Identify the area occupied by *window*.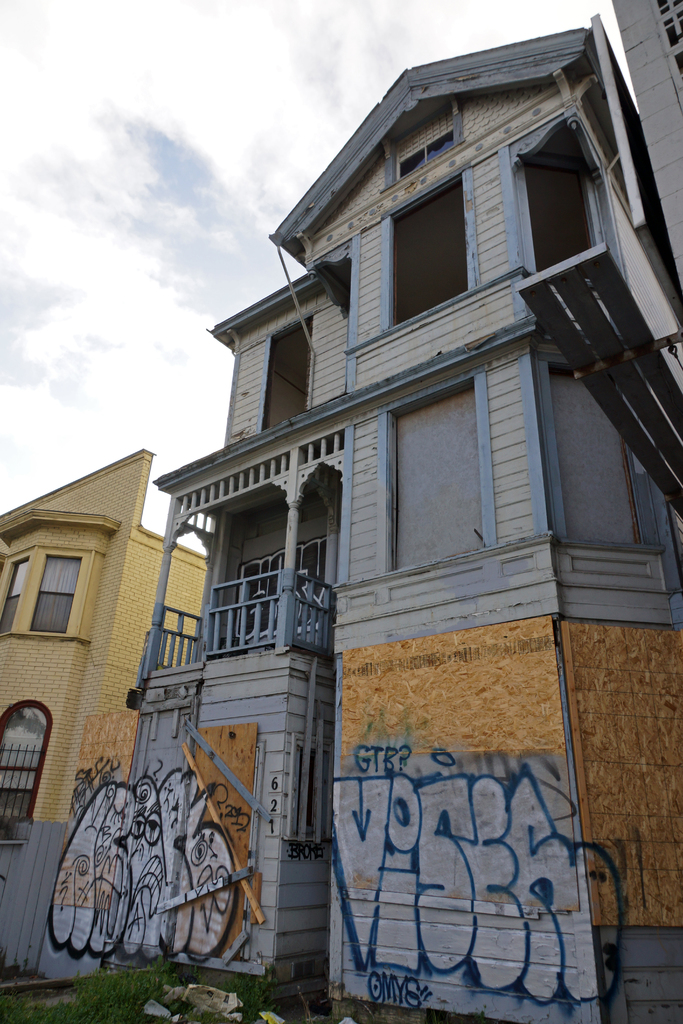
Area: left=0, top=545, right=37, bottom=634.
